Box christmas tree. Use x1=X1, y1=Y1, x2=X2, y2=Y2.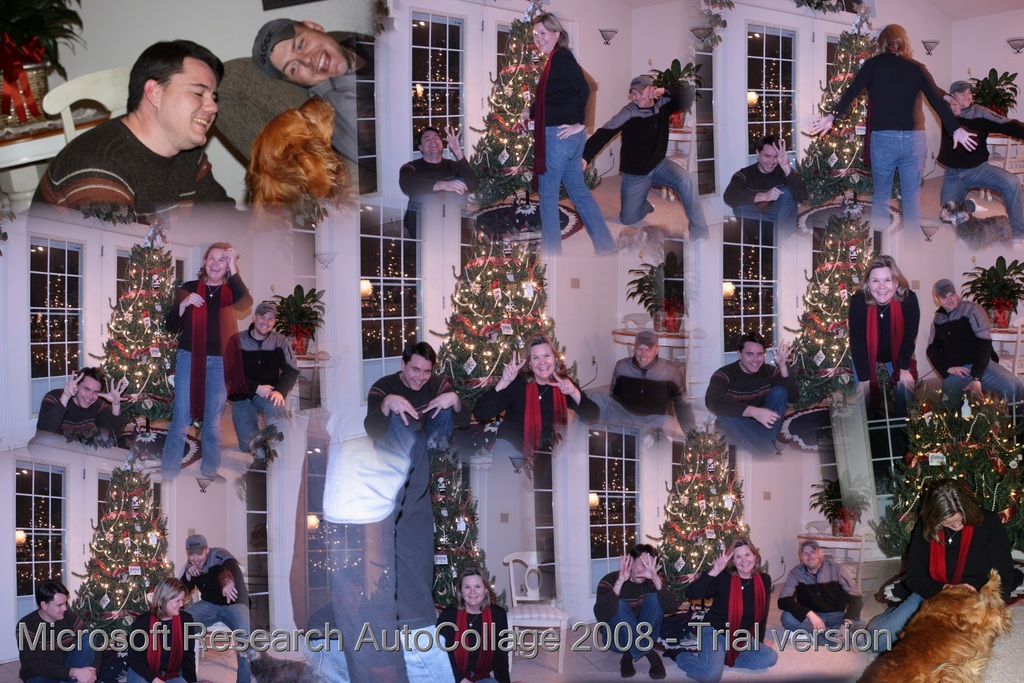
x1=653, y1=415, x2=766, y2=605.
